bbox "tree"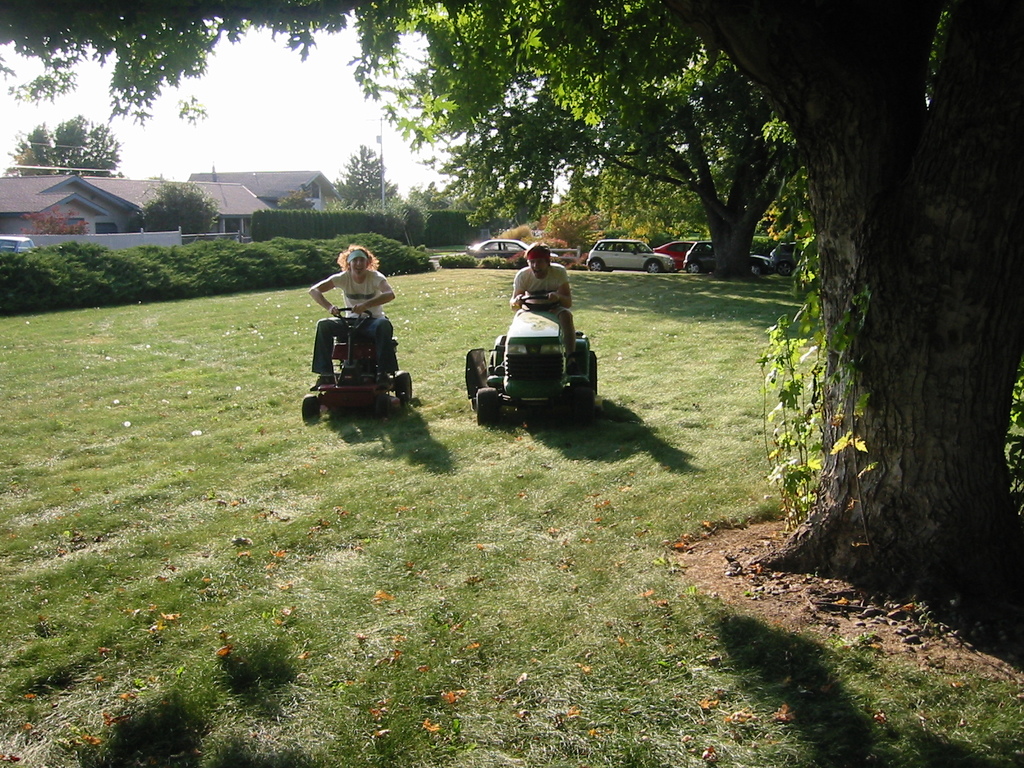
308,0,1023,582
